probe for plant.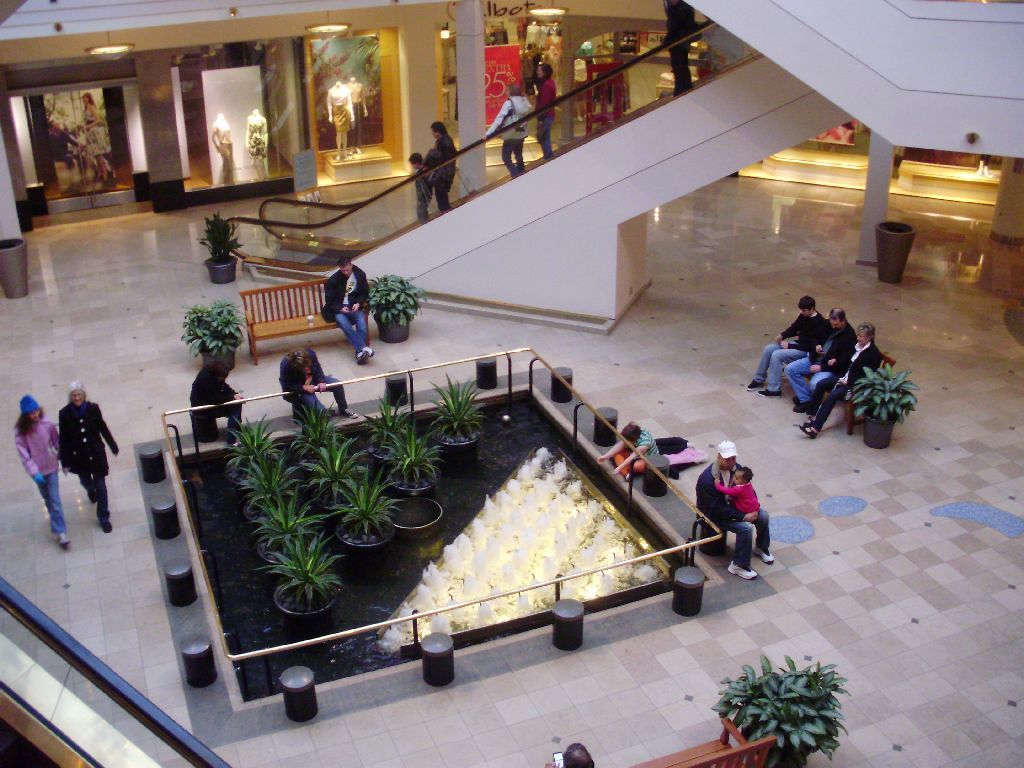
Probe result: BBox(242, 447, 293, 503).
